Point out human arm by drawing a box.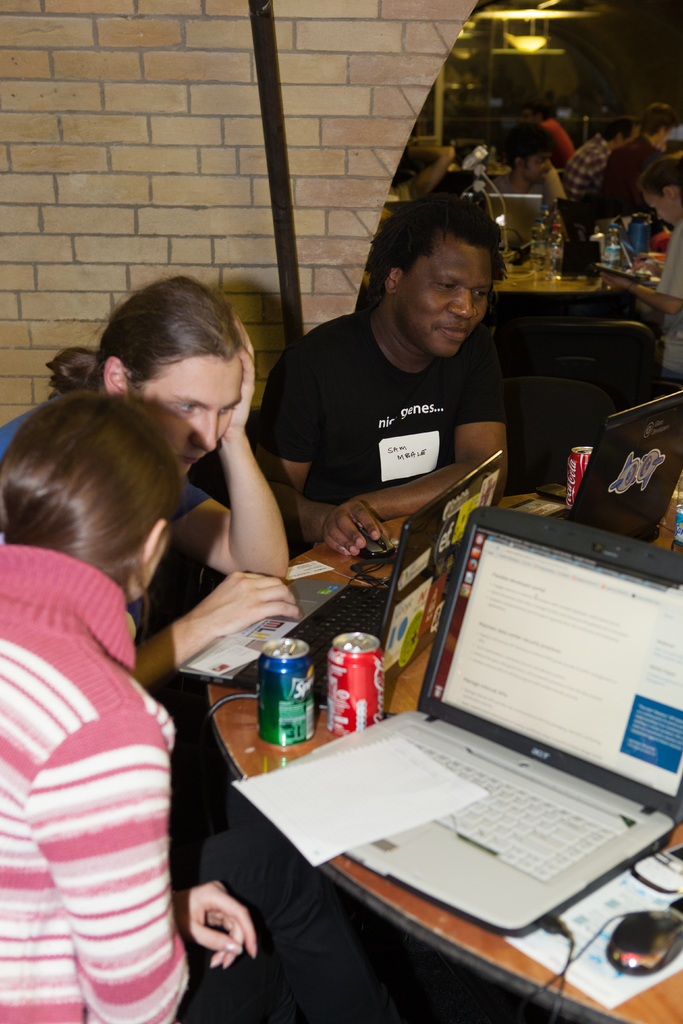
<region>318, 324, 511, 557</region>.
